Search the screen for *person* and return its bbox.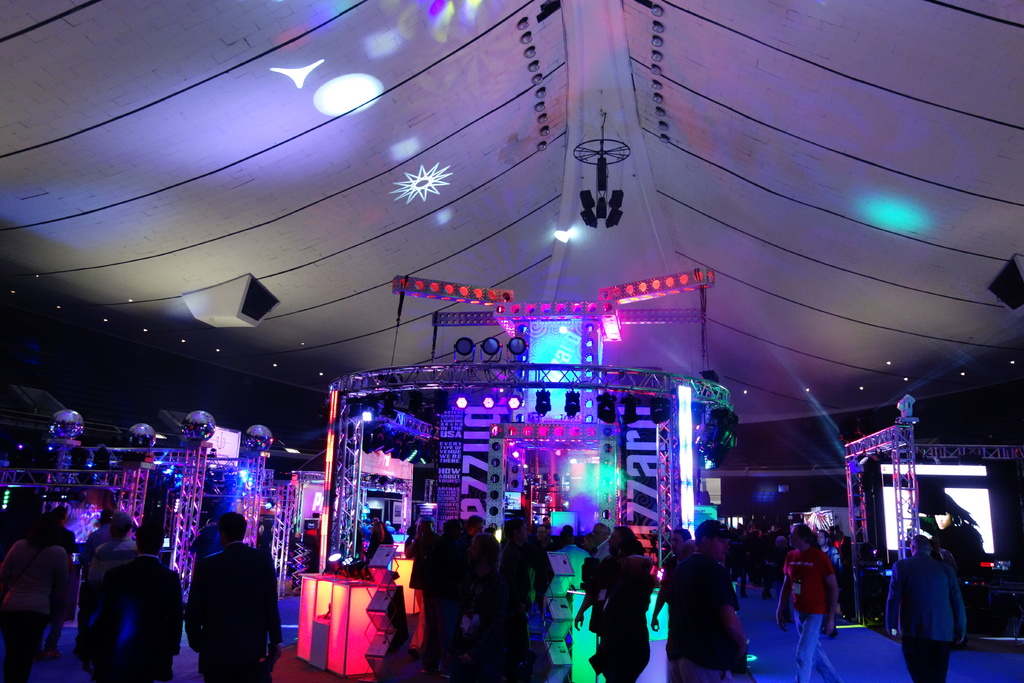
Found: x1=667 y1=543 x2=753 y2=682.
